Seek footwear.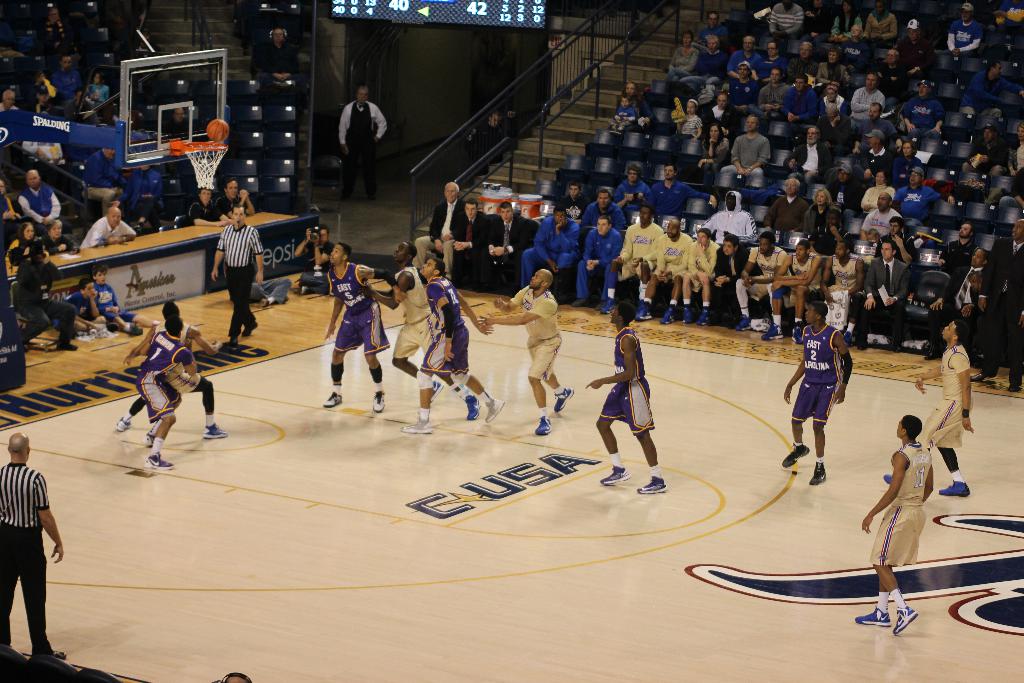
Rect(711, 317, 719, 325).
